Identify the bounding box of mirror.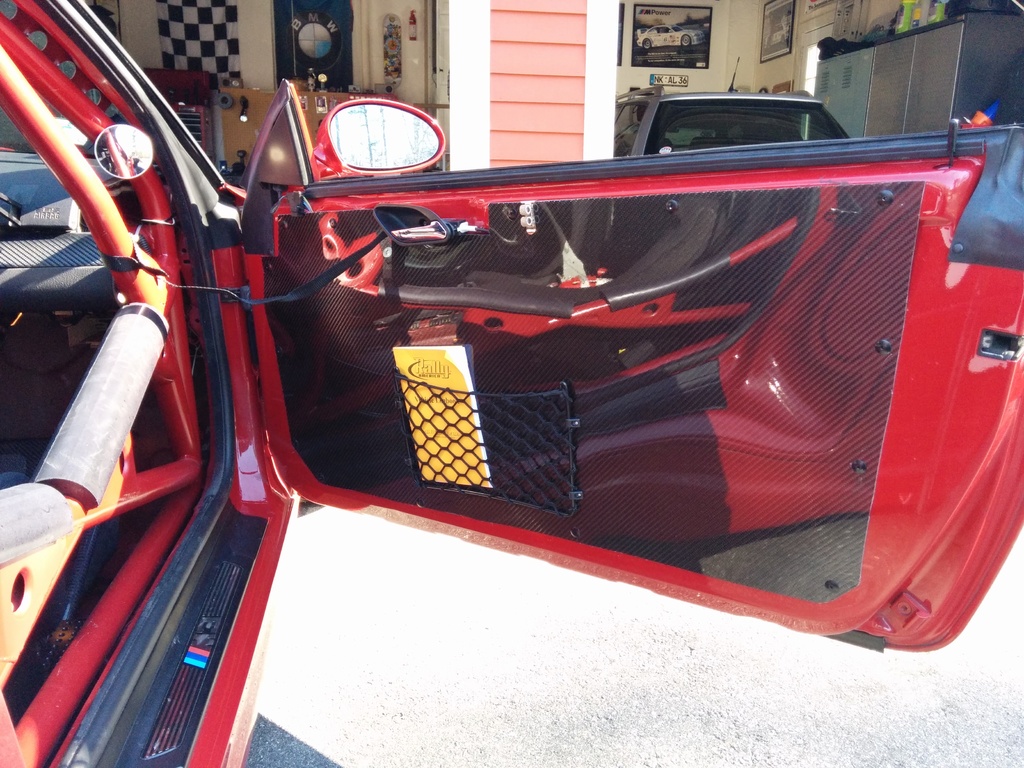
select_region(654, 104, 846, 150).
